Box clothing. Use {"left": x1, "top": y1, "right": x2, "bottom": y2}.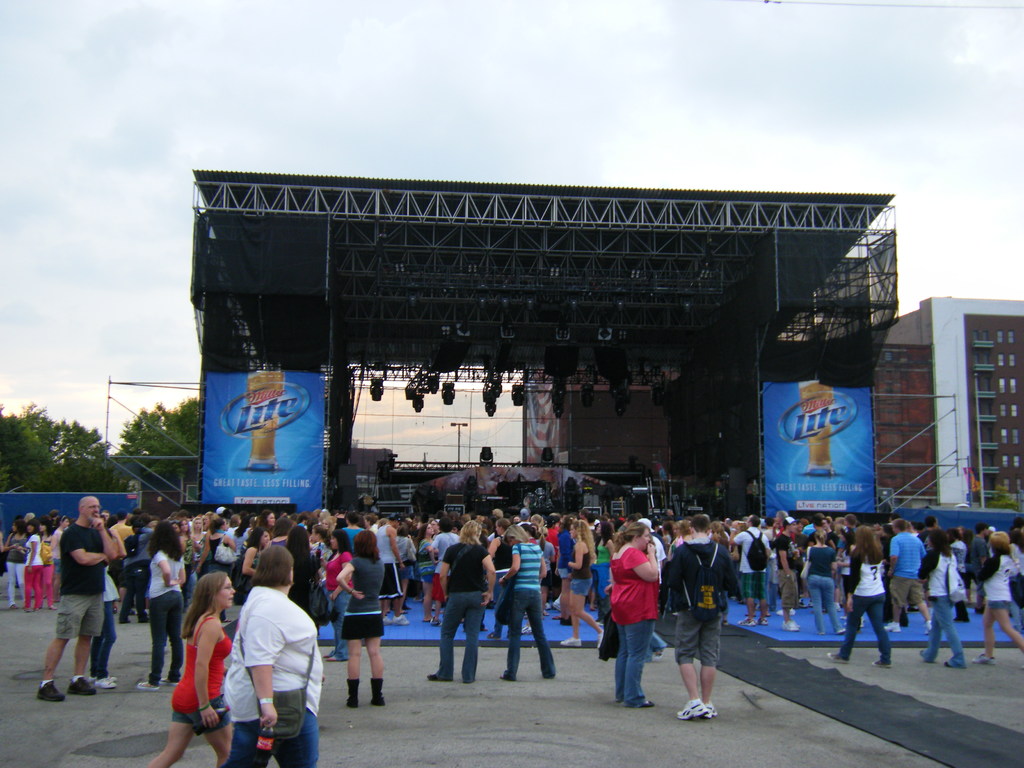
{"left": 170, "top": 707, "right": 232, "bottom": 726}.
